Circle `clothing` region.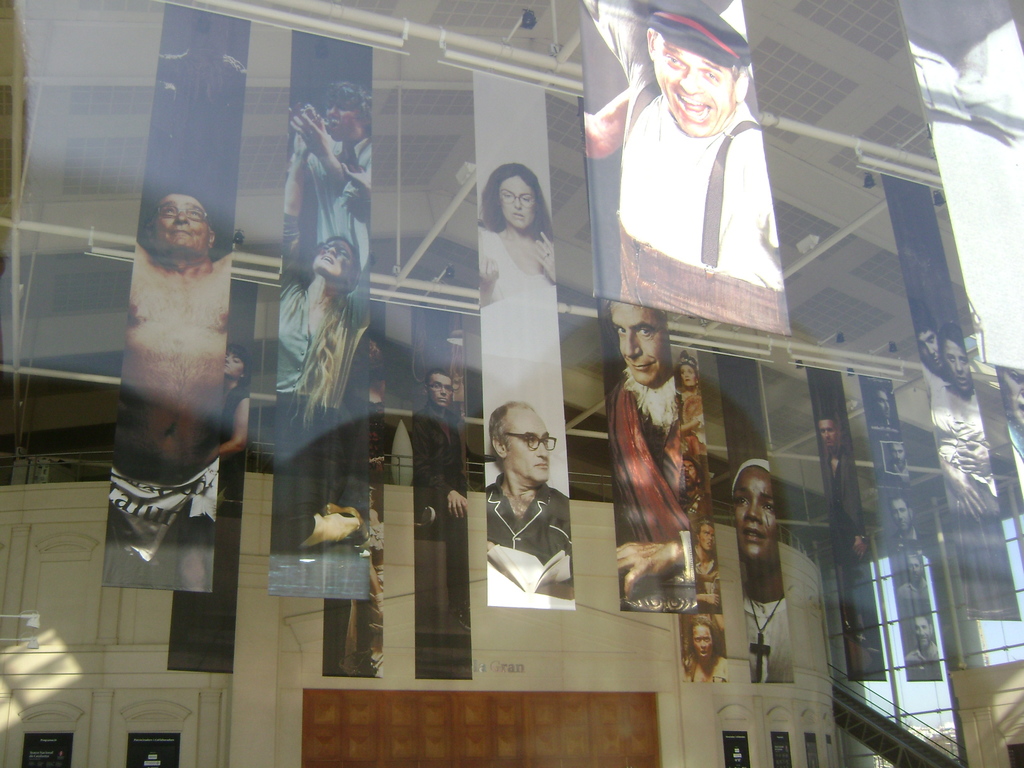
Region: detection(744, 599, 790, 685).
